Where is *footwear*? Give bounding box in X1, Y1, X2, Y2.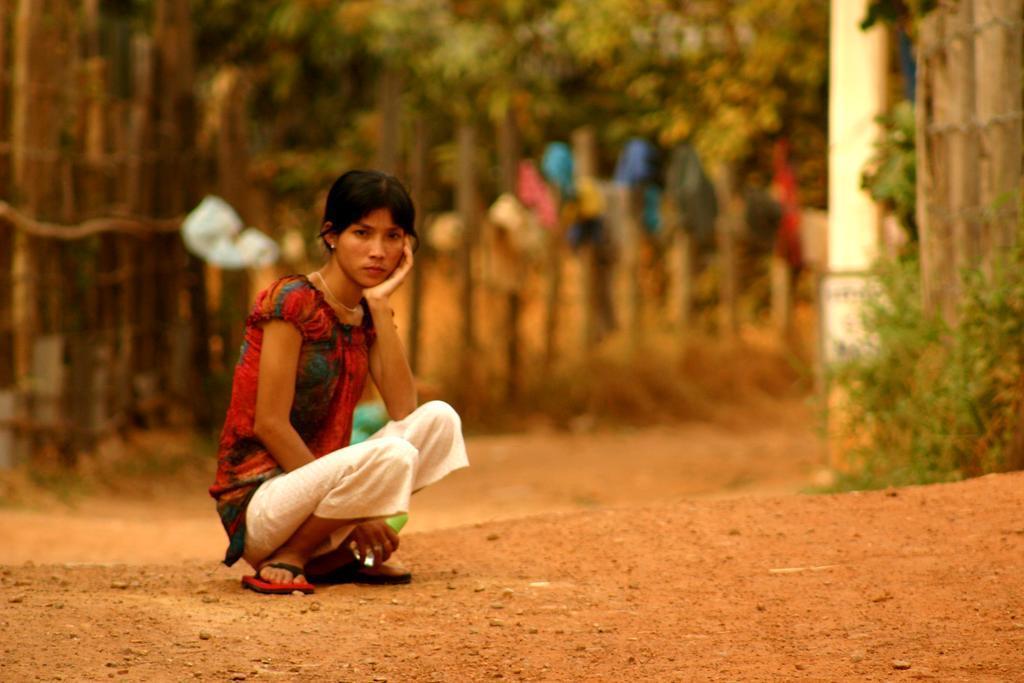
320, 558, 418, 586.
